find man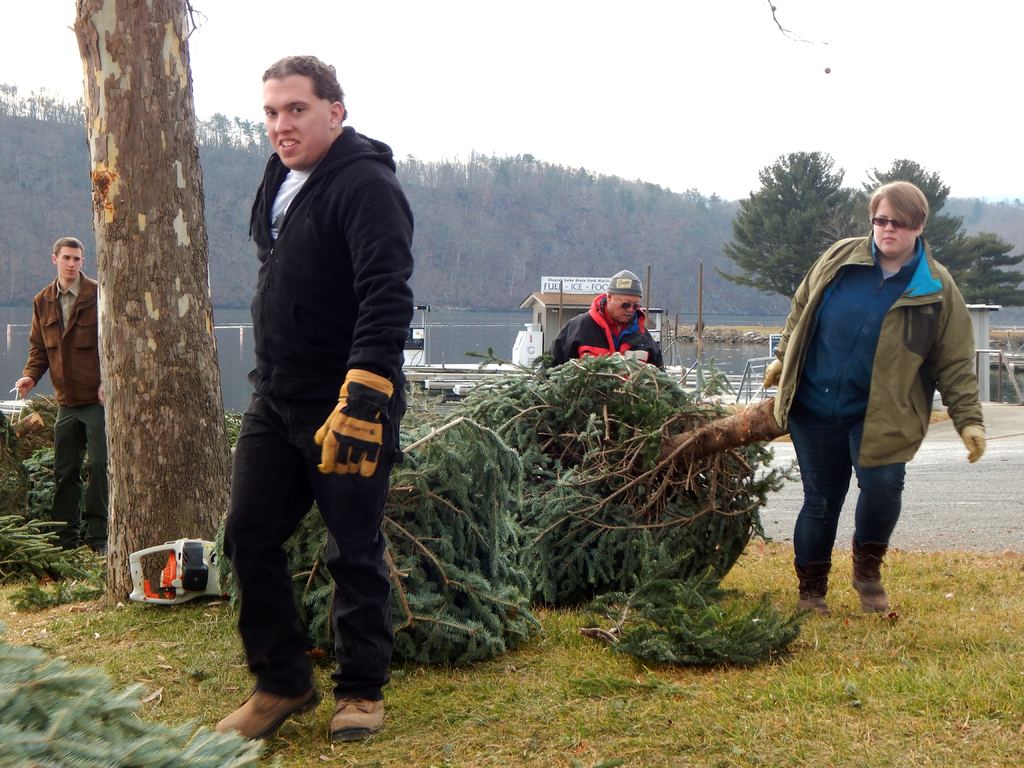
<region>12, 234, 112, 561</region>
